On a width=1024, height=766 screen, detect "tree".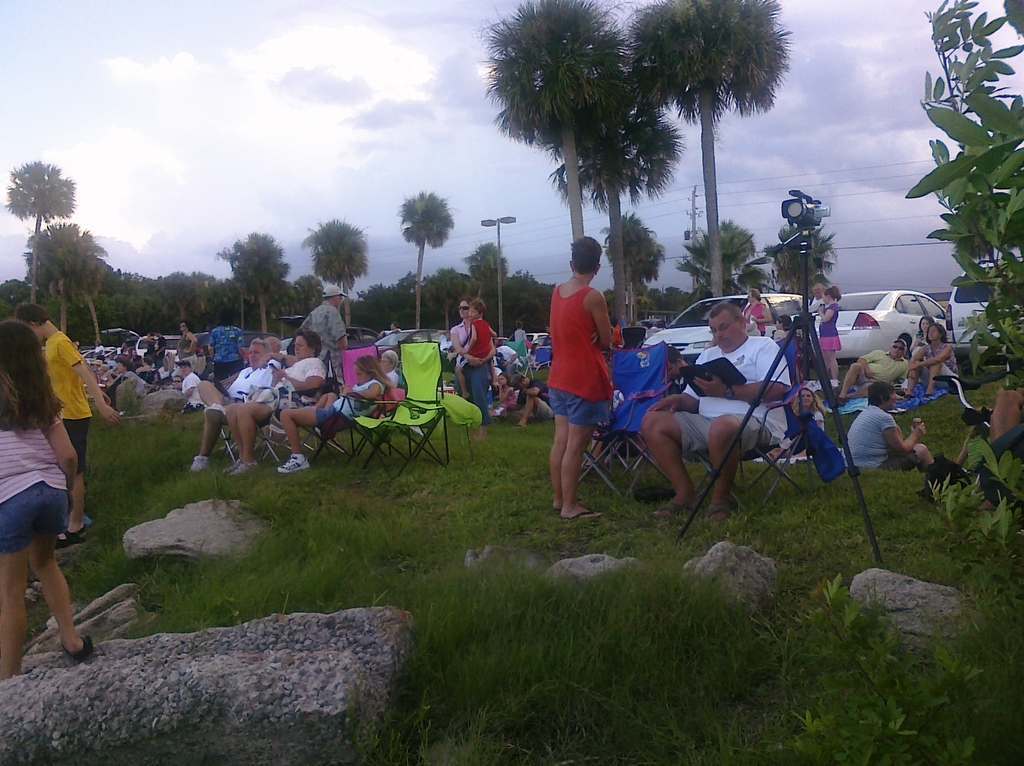
(393, 187, 453, 330).
